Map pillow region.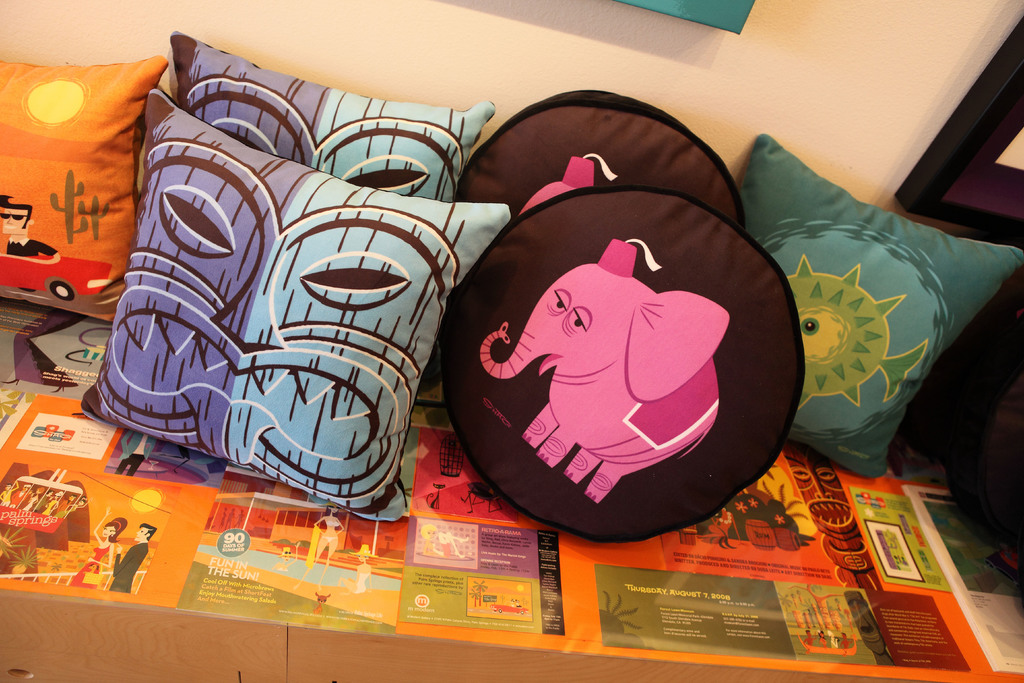
Mapped to {"x1": 152, "y1": 30, "x2": 512, "y2": 189}.
